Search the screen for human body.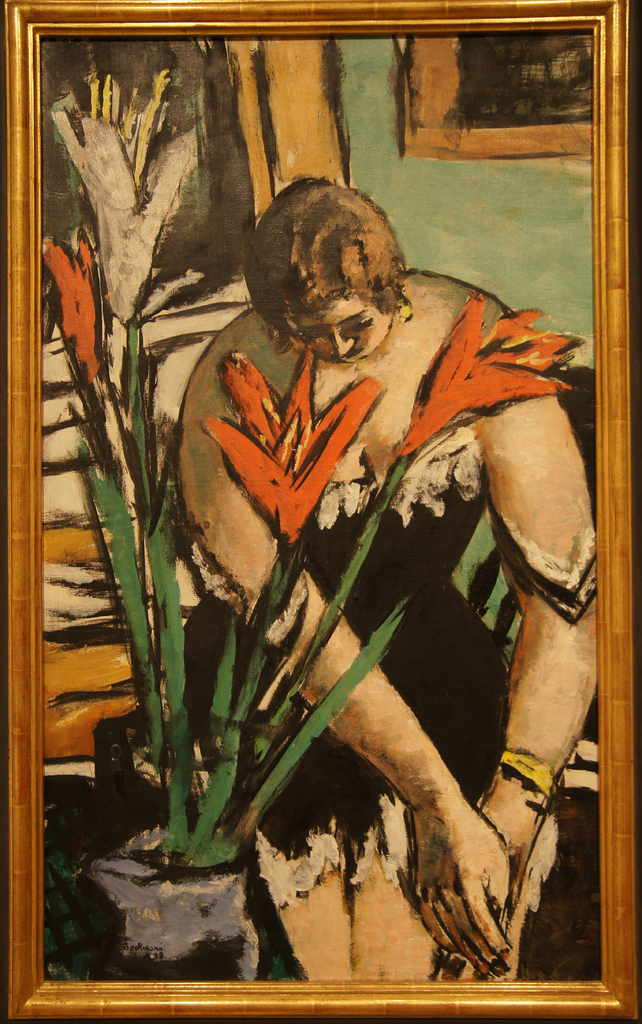
Found at 181,177,602,986.
